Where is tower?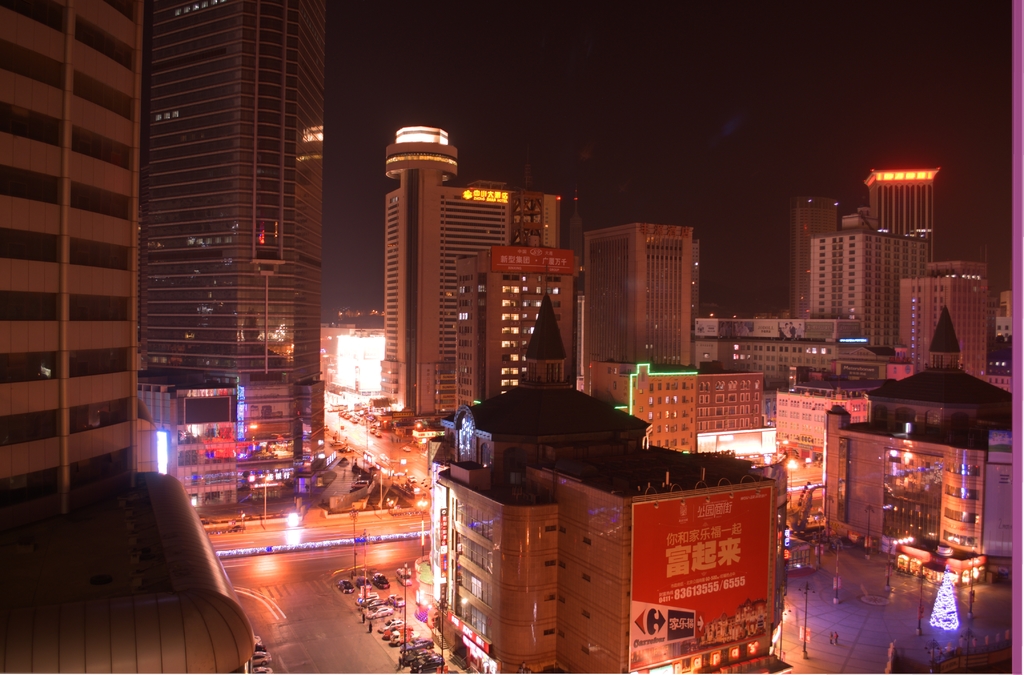
{"x1": 628, "y1": 376, "x2": 764, "y2": 512}.
